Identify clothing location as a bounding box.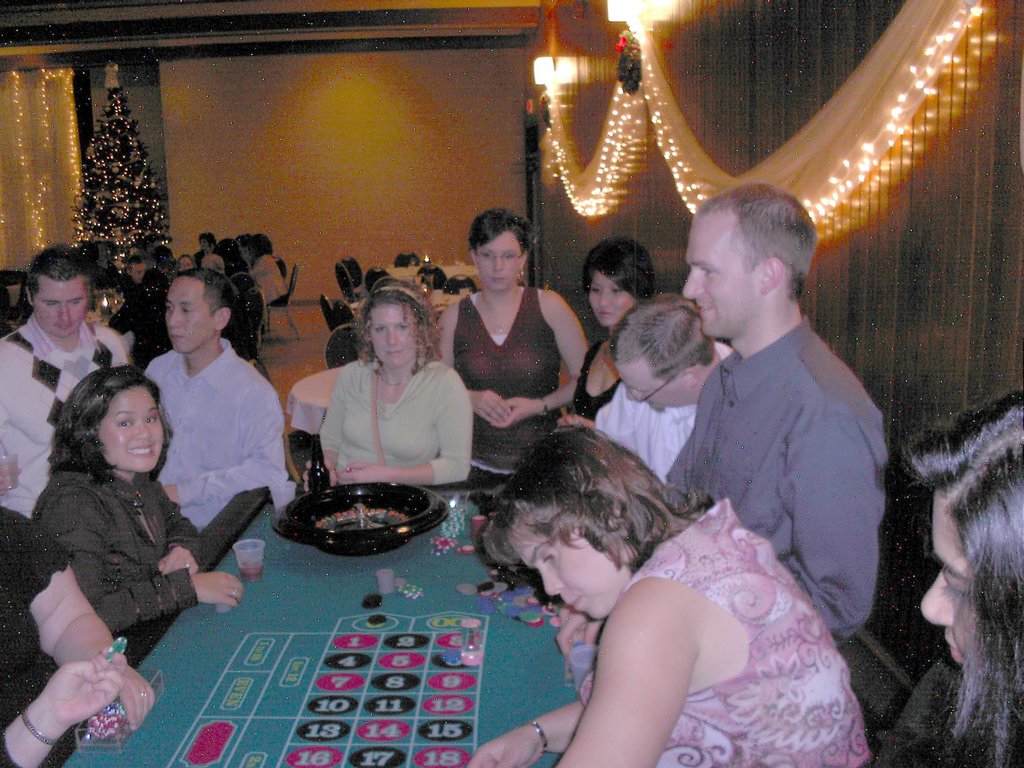
Rect(35, 471, 201, 633).
